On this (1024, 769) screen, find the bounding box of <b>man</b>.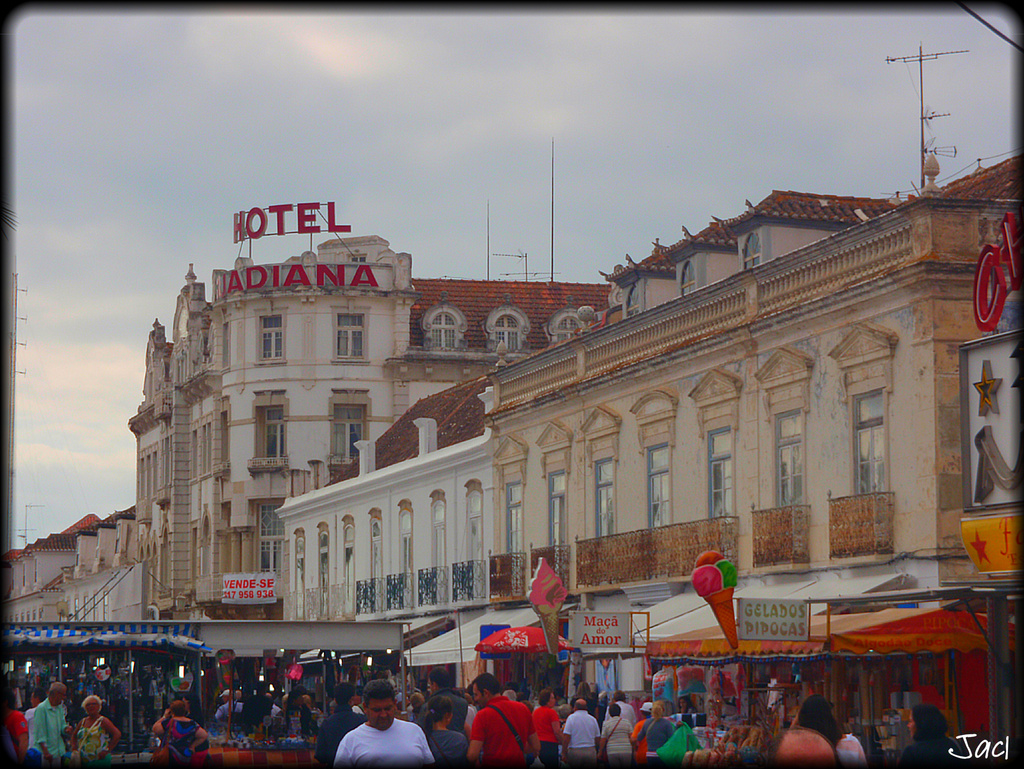
Bounding box: left=429, top=665, right=470, bottom=731.
